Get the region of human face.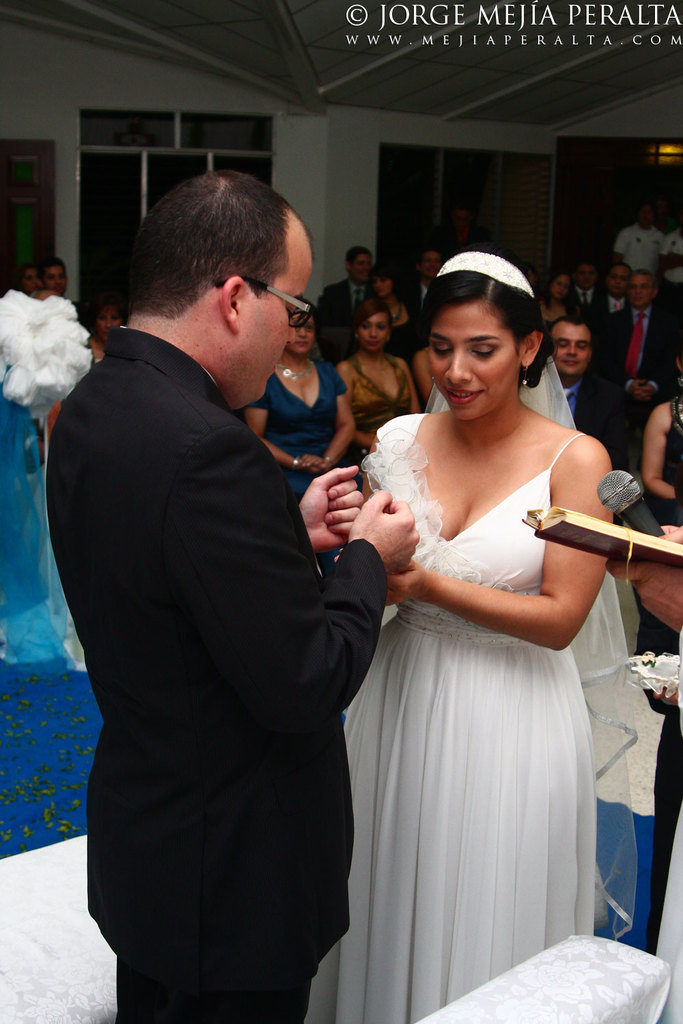
bbox=[553, 274, 572, 299].
